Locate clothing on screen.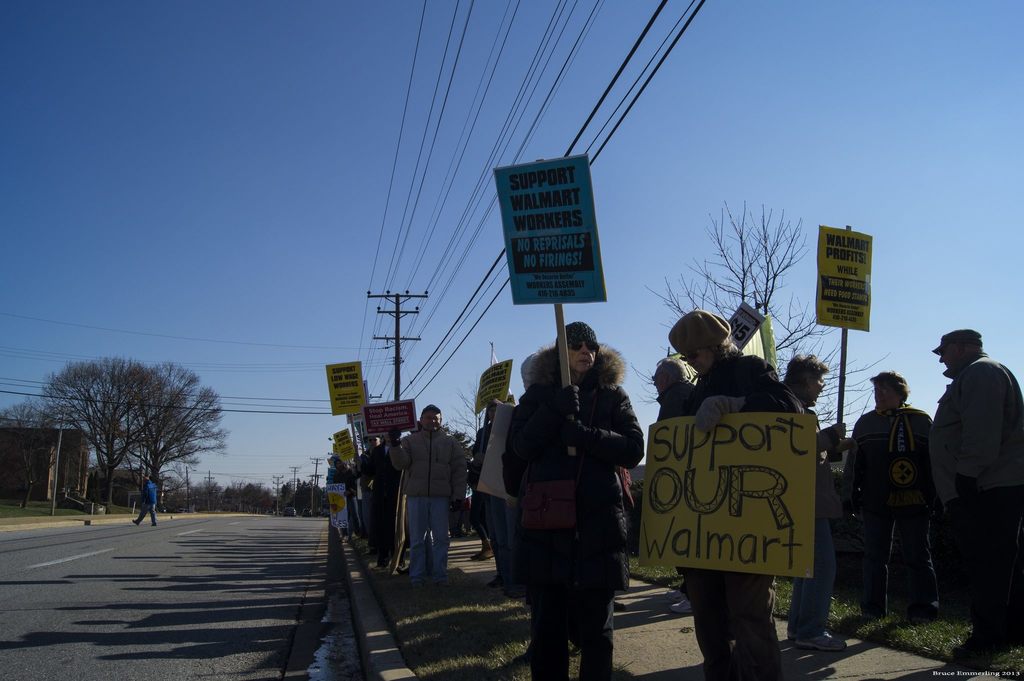
On screen at bbox=[358, 438, 409, 564].
